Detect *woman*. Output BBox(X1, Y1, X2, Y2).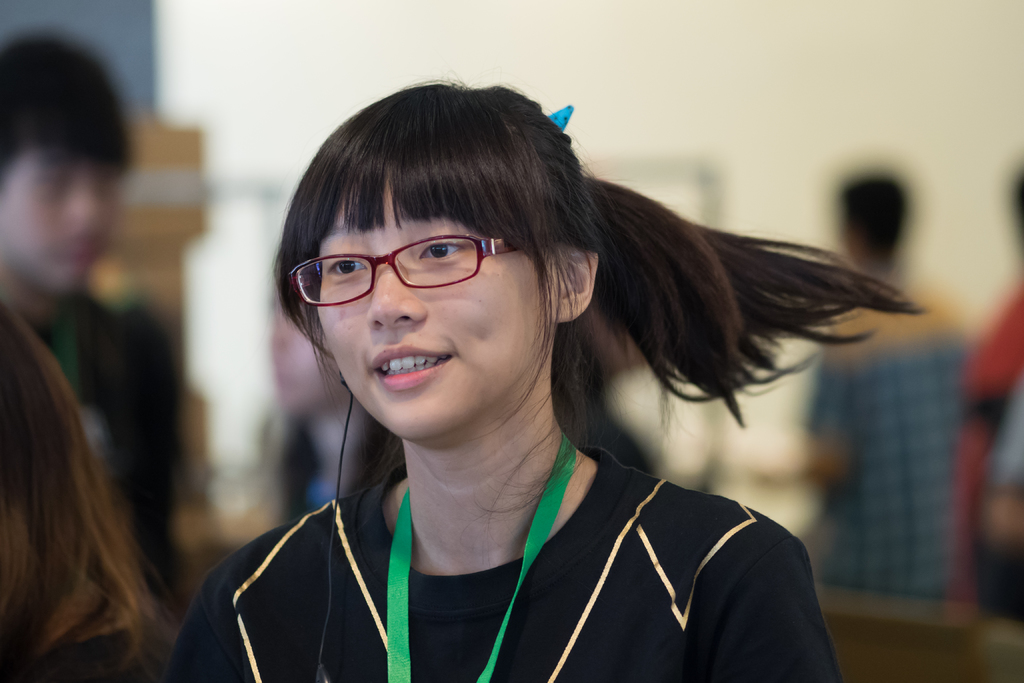
BBox(169, 72, 927, 673).
